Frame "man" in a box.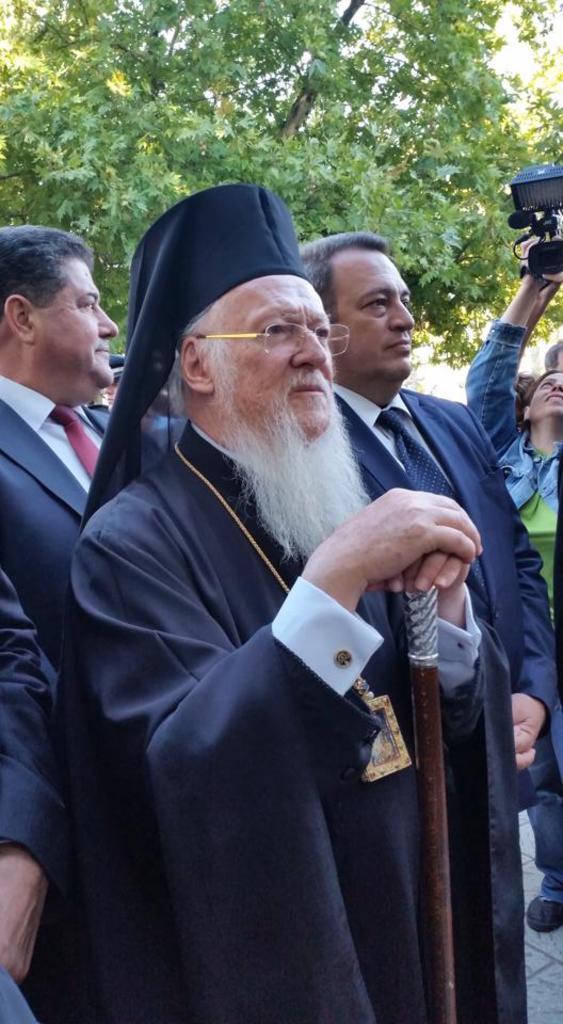
<region>443, 213, 562, 950</region>.
